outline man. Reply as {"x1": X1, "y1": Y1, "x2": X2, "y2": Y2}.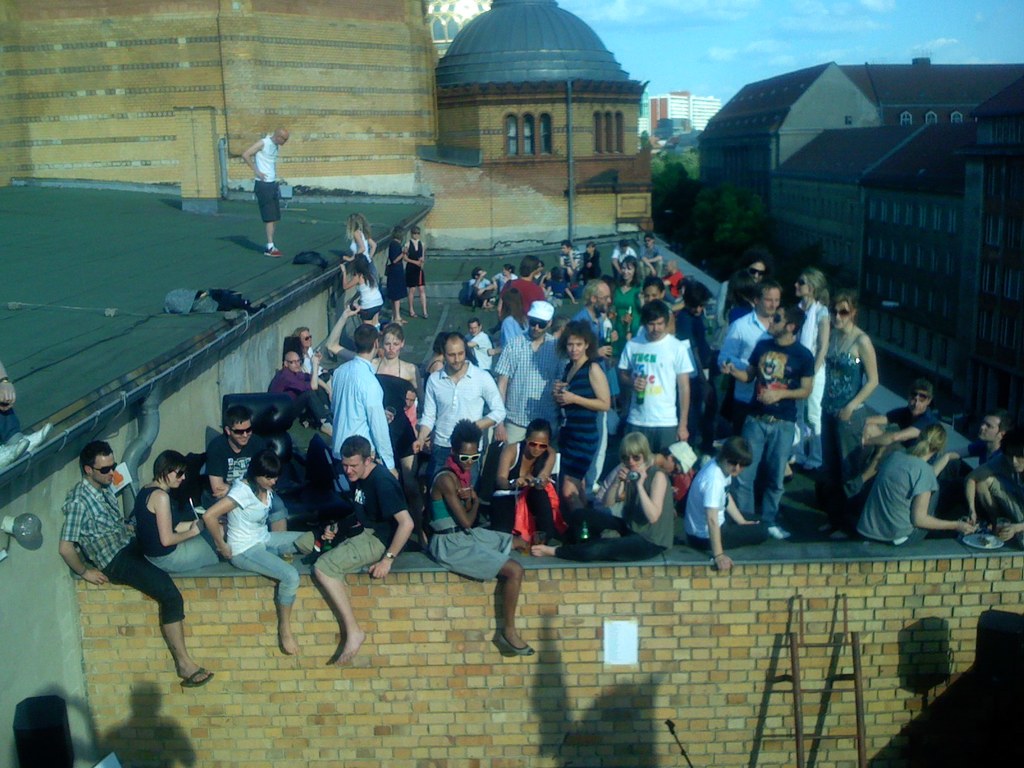
{"x1": 561, "y1": 242, "x2": 582, "y2": 278}.
